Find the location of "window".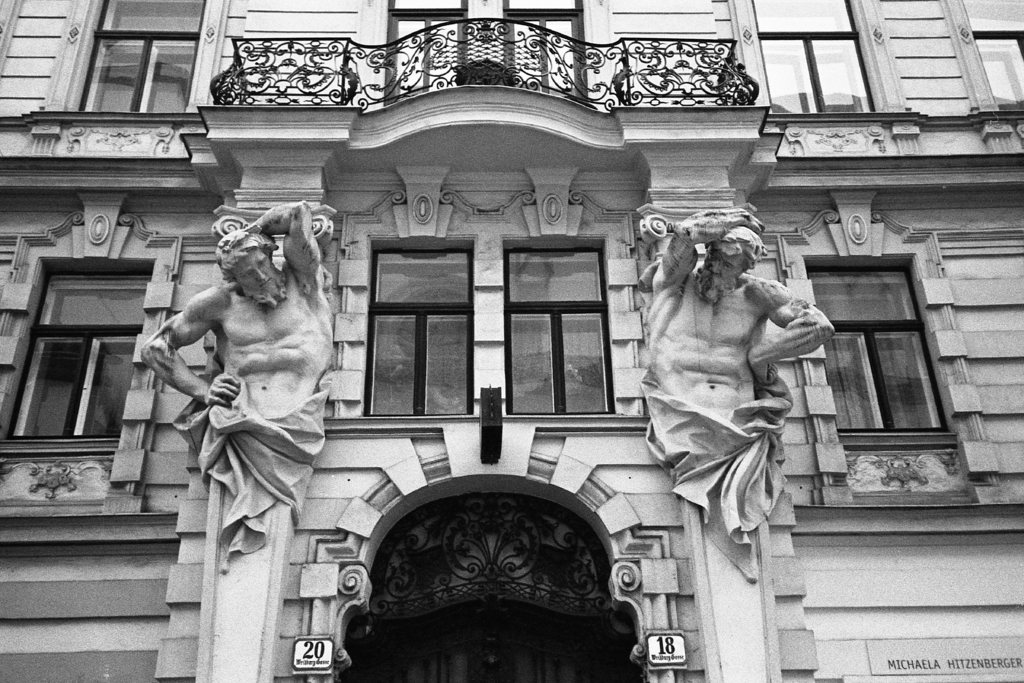
Location: [x1=81, y1=0, x2=204, y2=110].
